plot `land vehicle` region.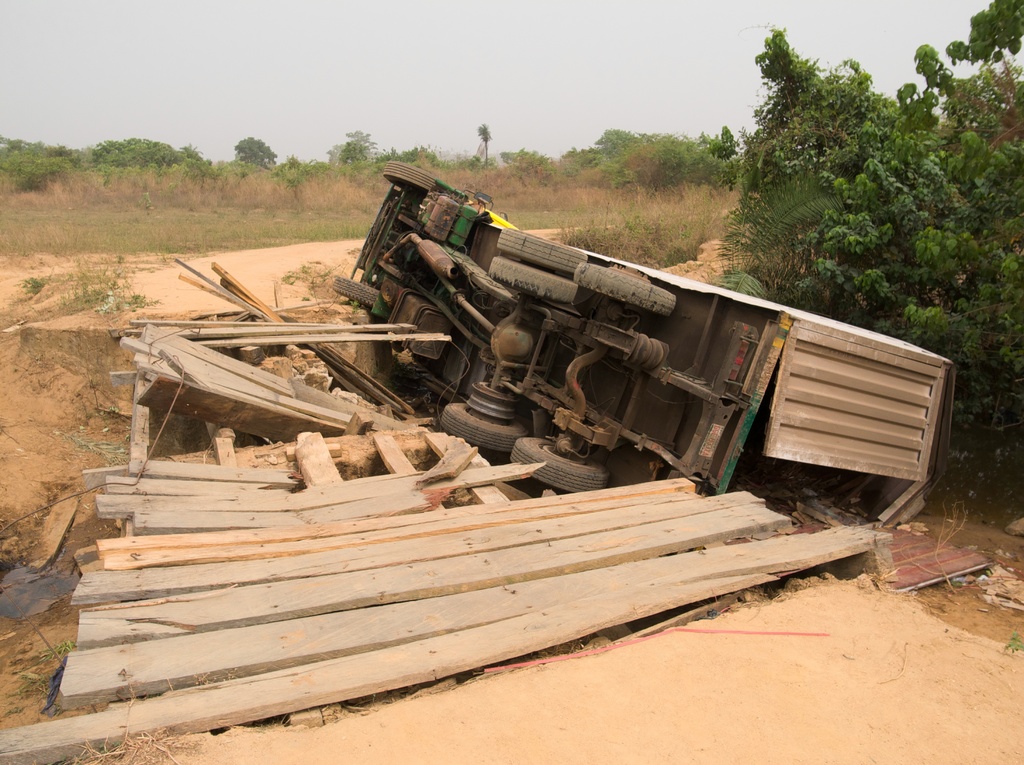
Plotted at {"left": 333, "top": 157, "right": 945, "bottom": 529}.
